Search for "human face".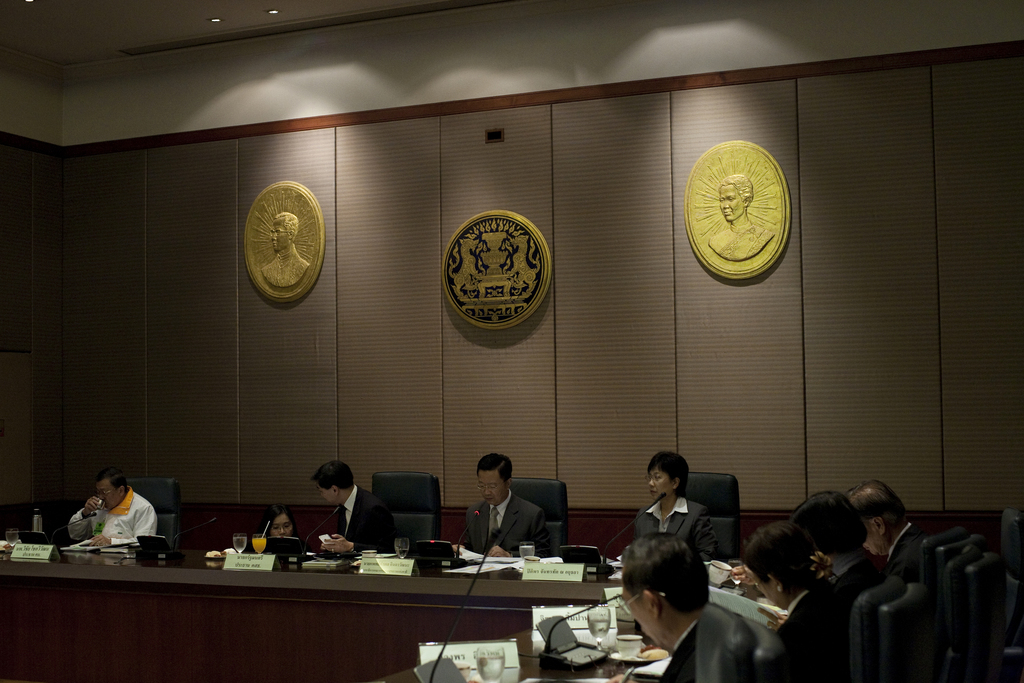
Found at {"x1": 265, "y1": 224, "x2": 294, "y2": 257}.
